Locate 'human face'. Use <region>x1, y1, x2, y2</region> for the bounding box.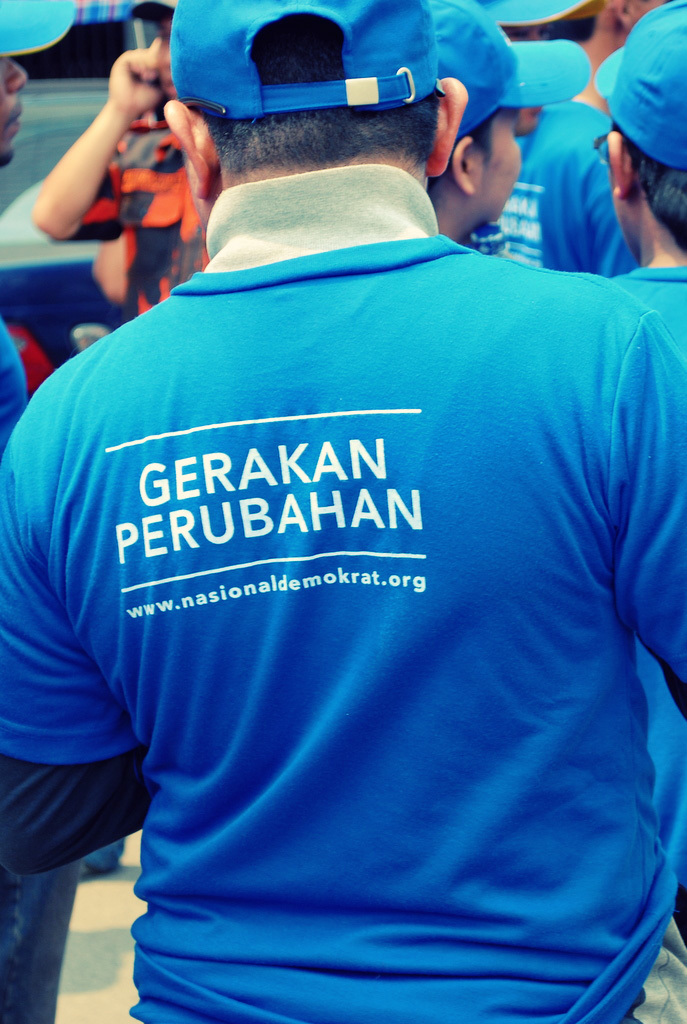
<region>465, 105, 522, 223</region>.
